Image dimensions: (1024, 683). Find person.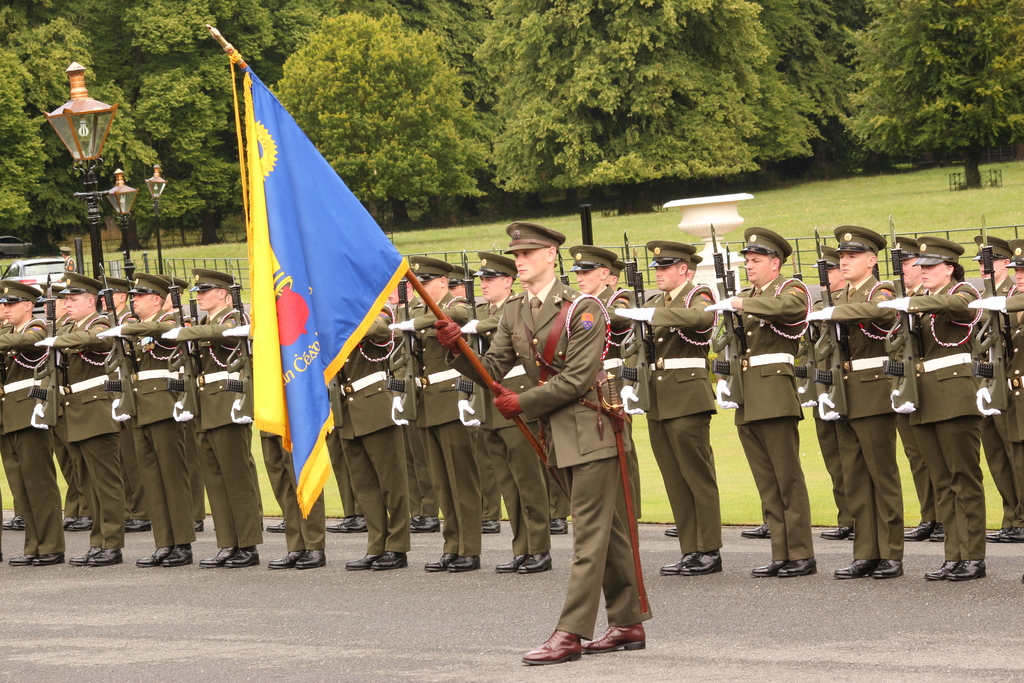
332 318 408 570.
